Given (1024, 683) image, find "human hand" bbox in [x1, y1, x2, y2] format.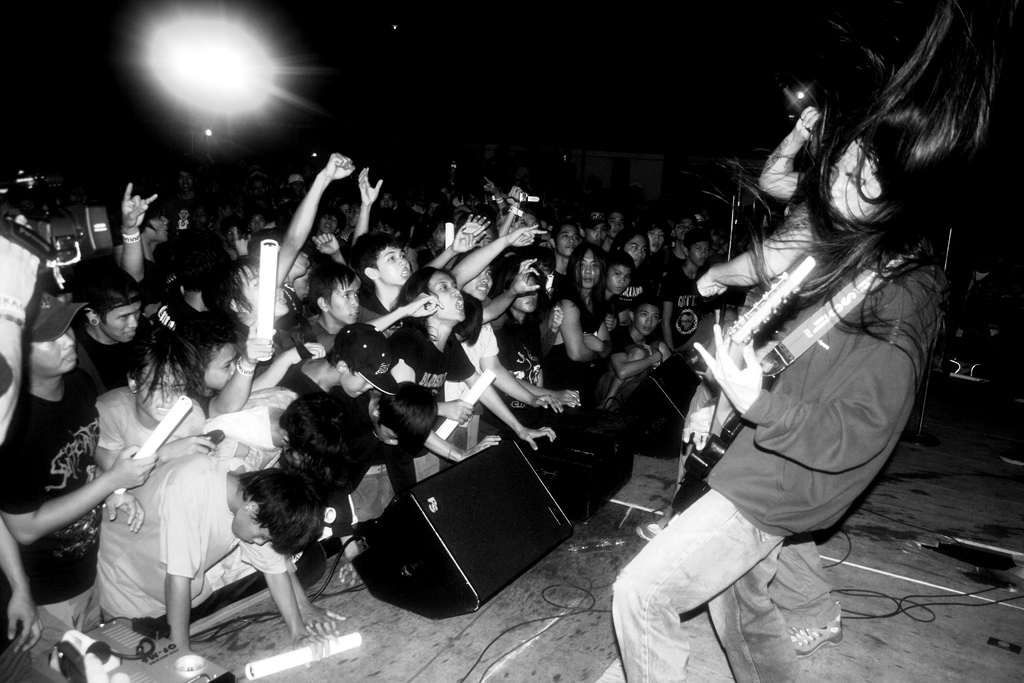
[480, 179, 499, 197].
